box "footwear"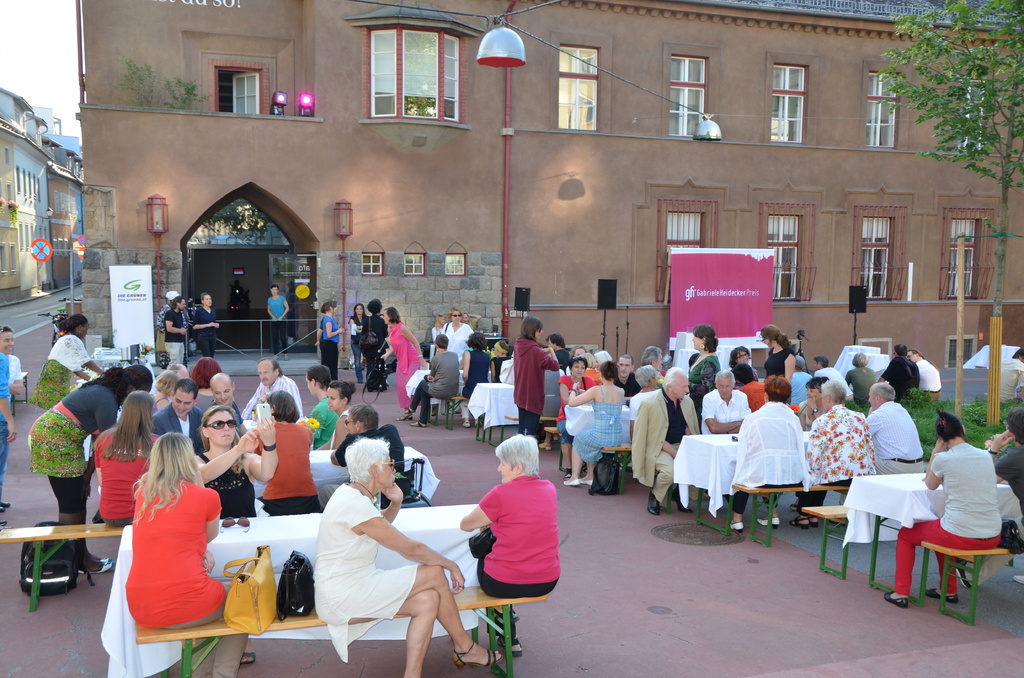
box(585, 478, 591, 485)
